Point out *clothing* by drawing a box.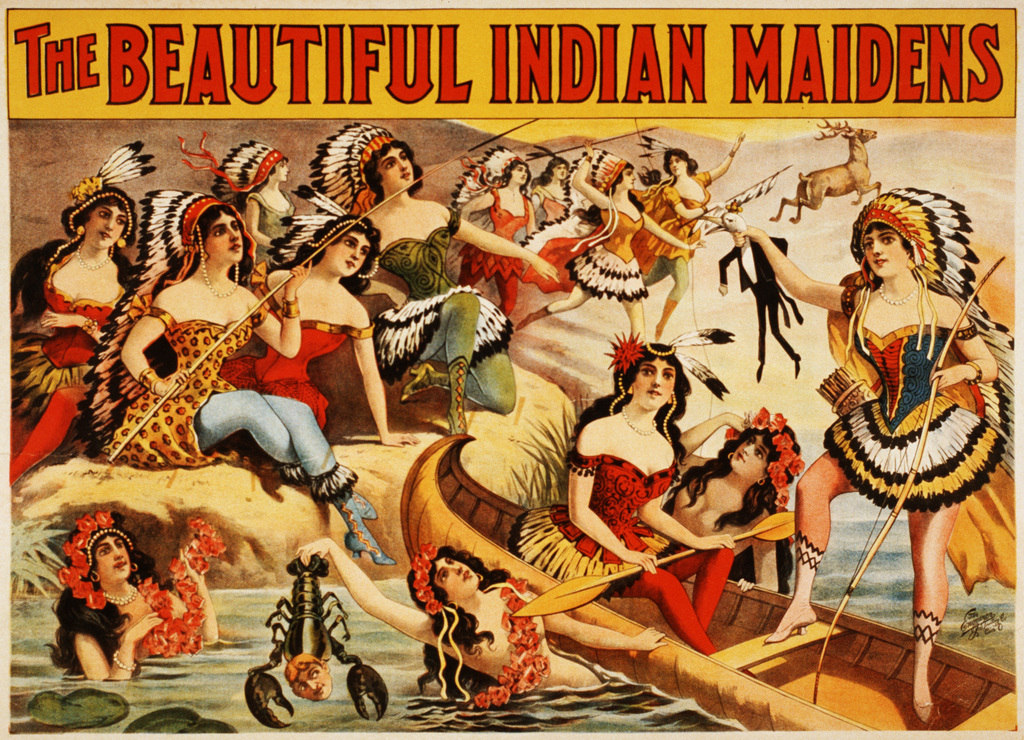
bbox=(6, 243, 134, 487).
